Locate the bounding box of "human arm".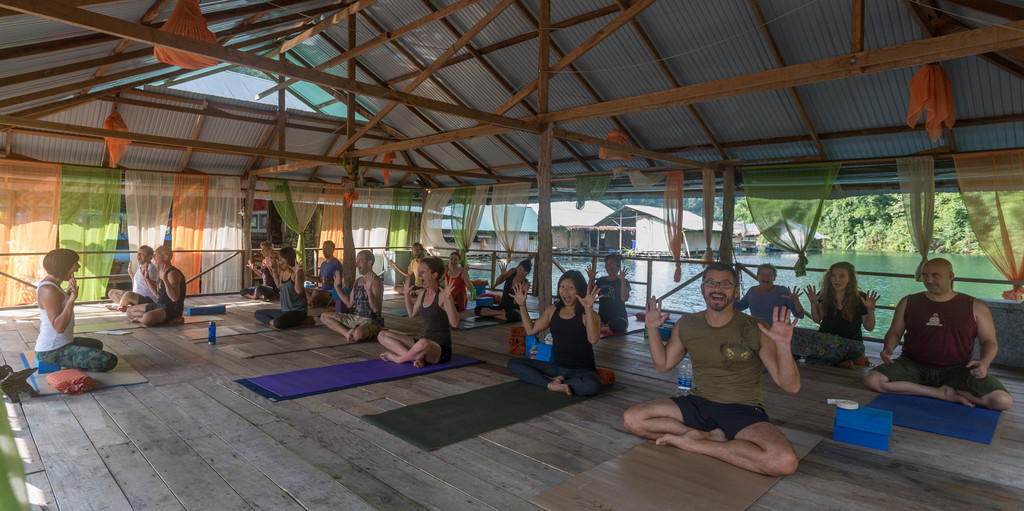
Bounding box: detection(269, 256, 286, 295).
